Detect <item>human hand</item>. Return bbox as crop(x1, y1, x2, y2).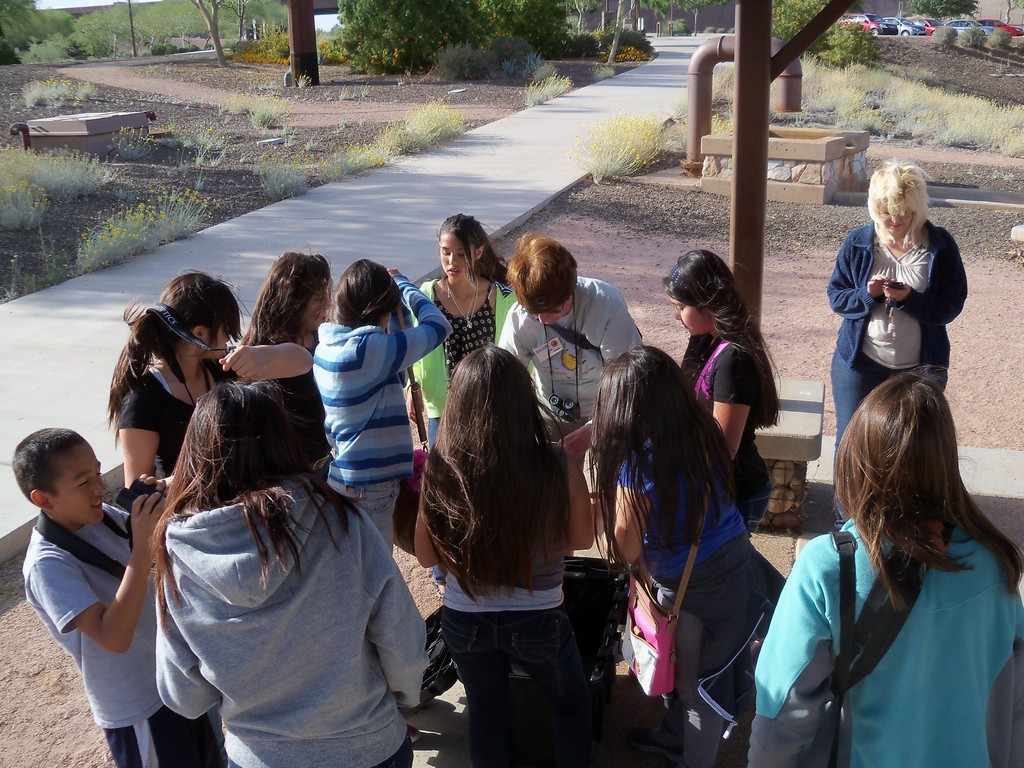
crop(216, 344, 261, 381).
